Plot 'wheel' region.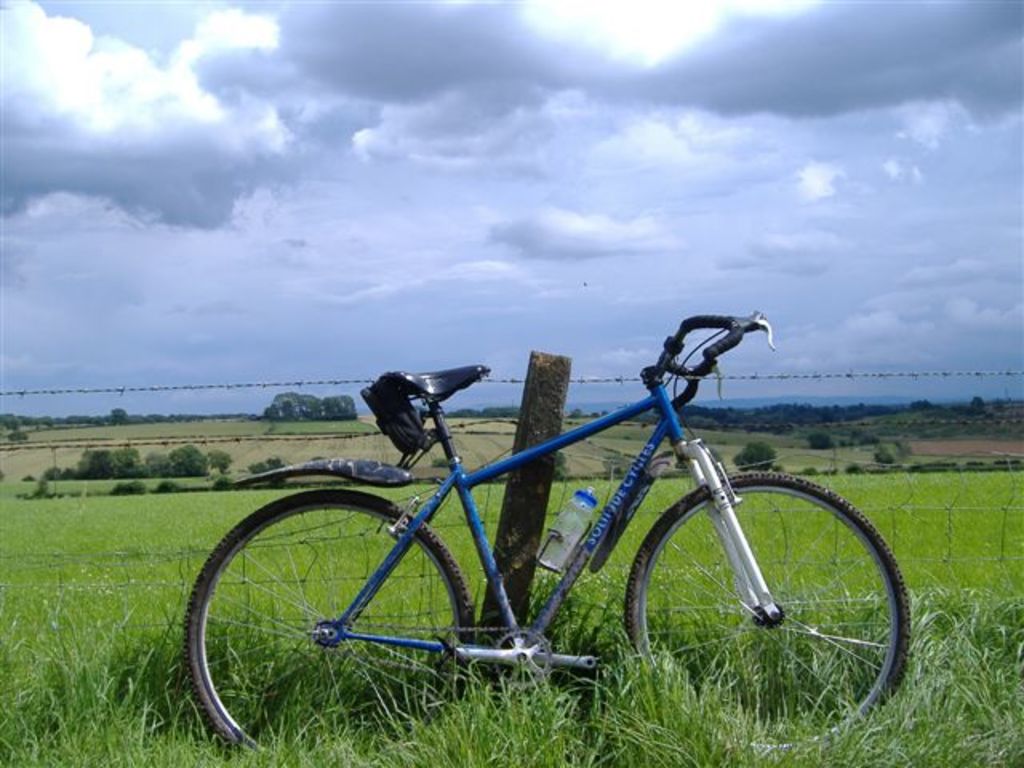
Plotted at [left=621, top=469, right=912, bottom=758].
